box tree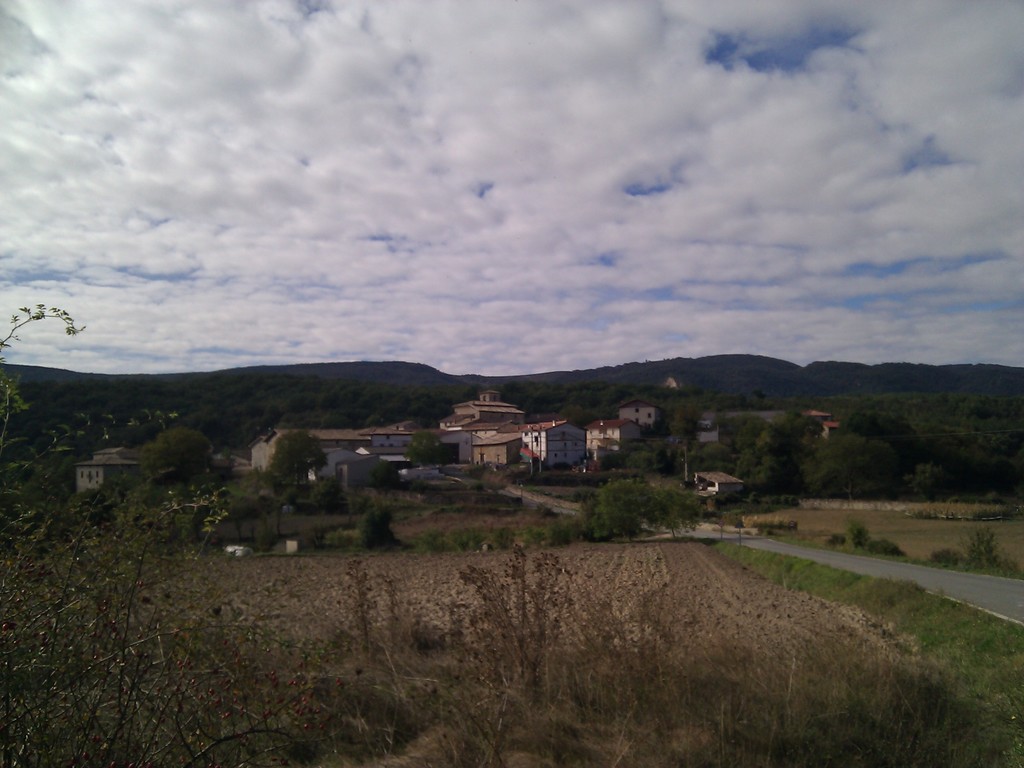
left=217, top=468, right=282, bottom=549
